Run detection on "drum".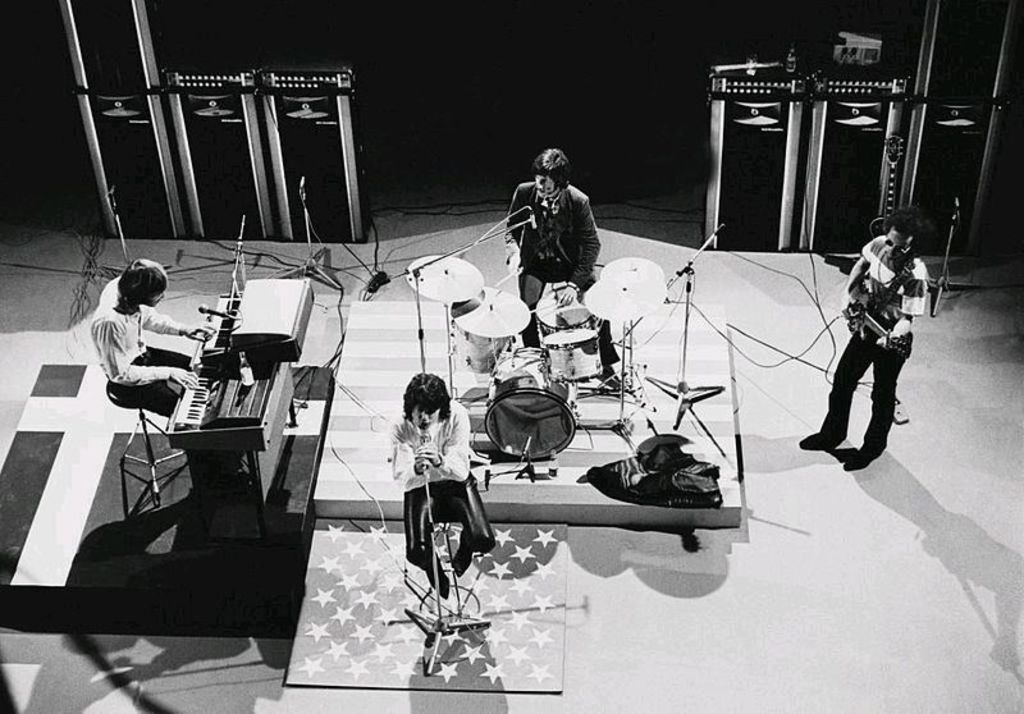
Result: <bbox>535, 288, 602, 342</bbox>.
